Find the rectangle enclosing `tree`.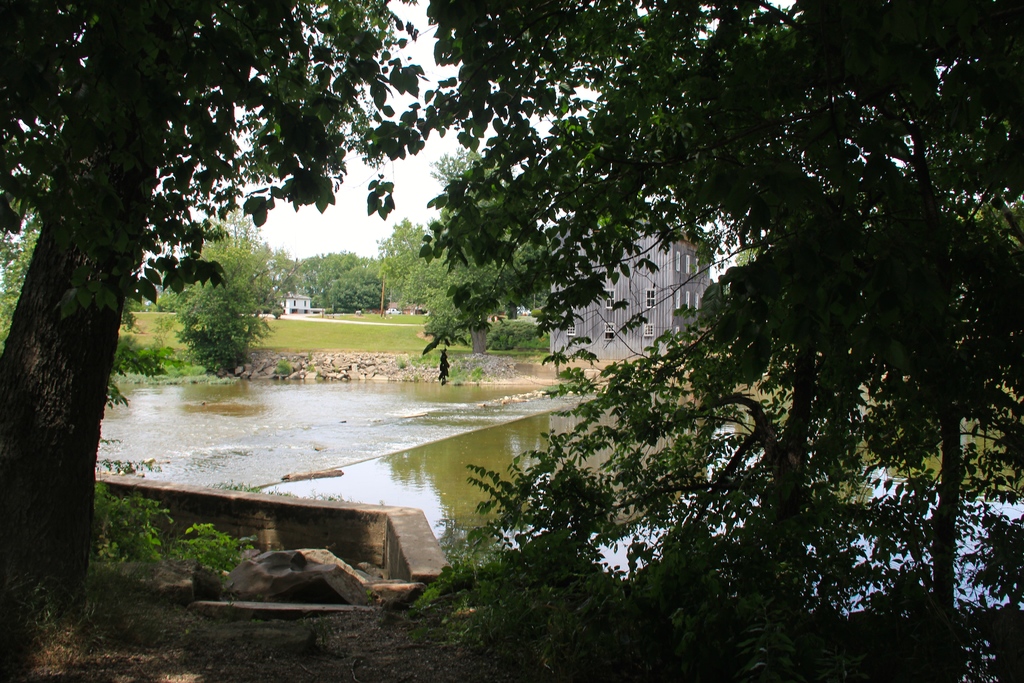
[376, 219, 430, 315].
